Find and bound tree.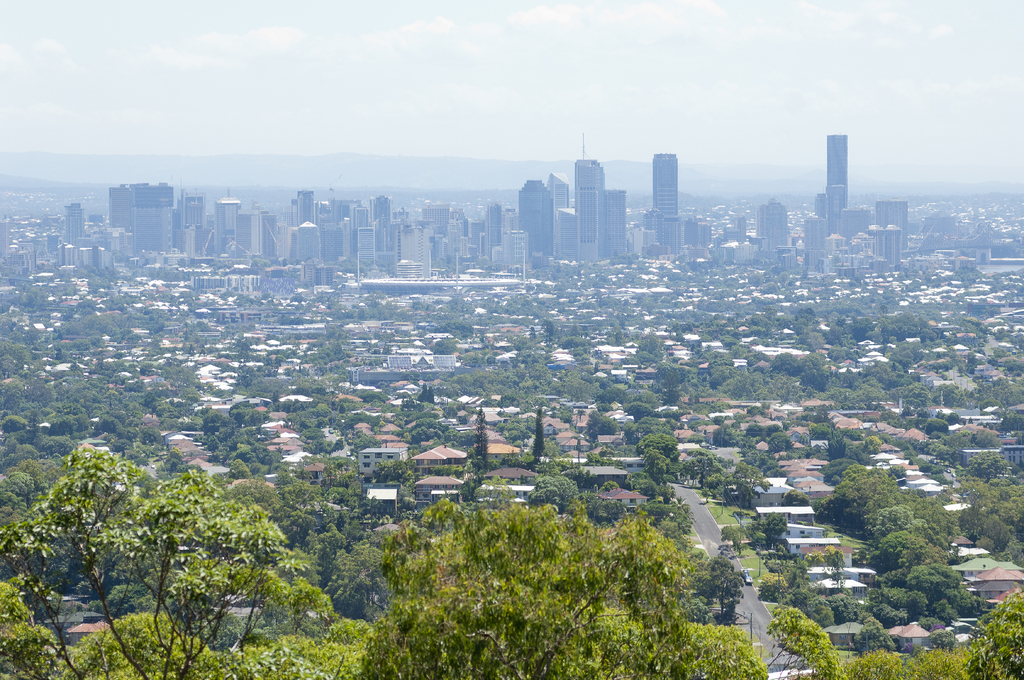
Bound: locate(0, 448, 308, 679).
